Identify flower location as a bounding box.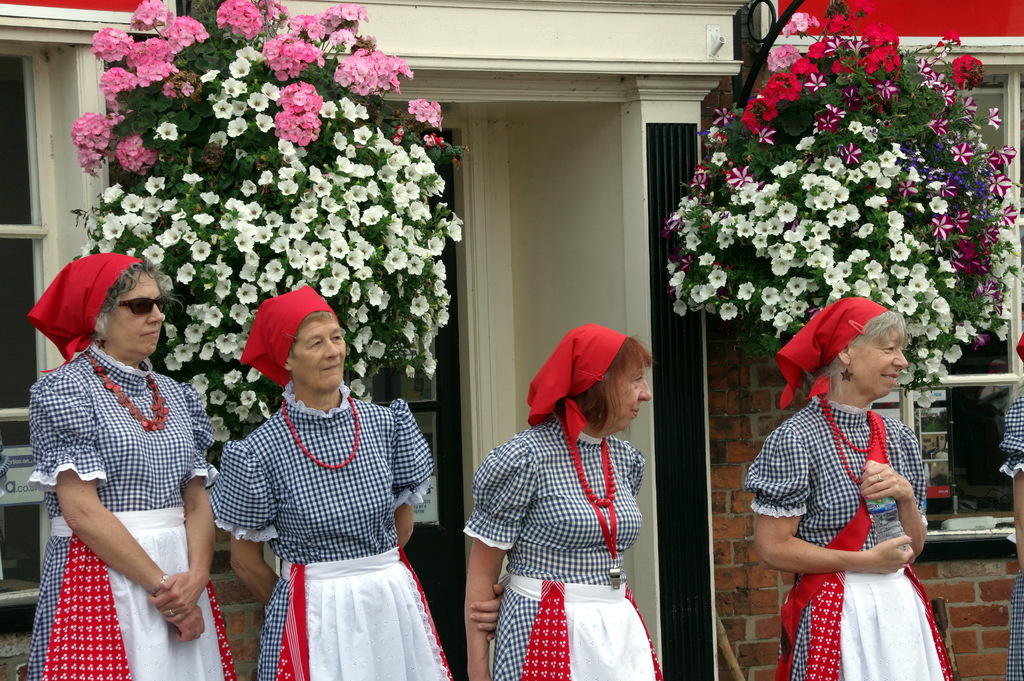
x1=405, y1=365, x2=414, y2=381.
